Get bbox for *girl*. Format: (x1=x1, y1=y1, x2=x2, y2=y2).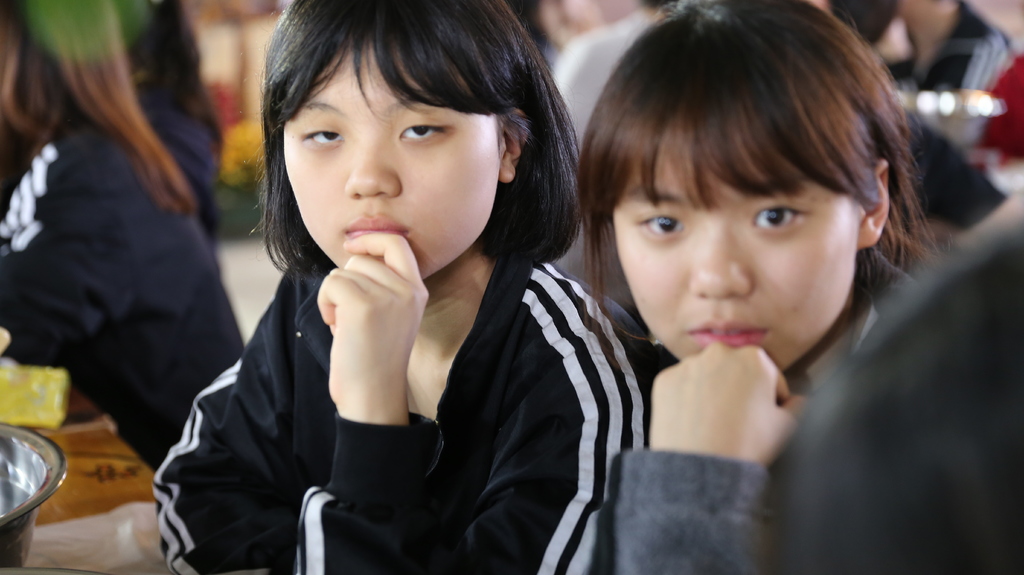
(x1=572, y1=0, x2=955, y2=574).
